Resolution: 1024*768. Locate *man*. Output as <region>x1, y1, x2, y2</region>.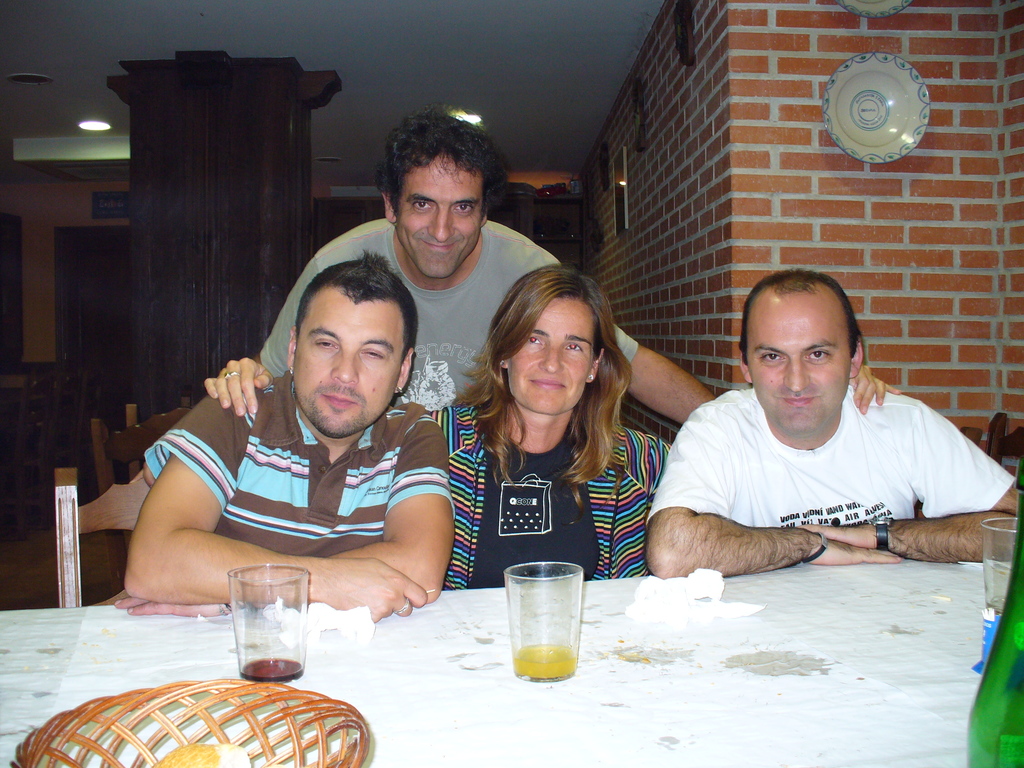
<region>204, 100, 900, 439</region>.
